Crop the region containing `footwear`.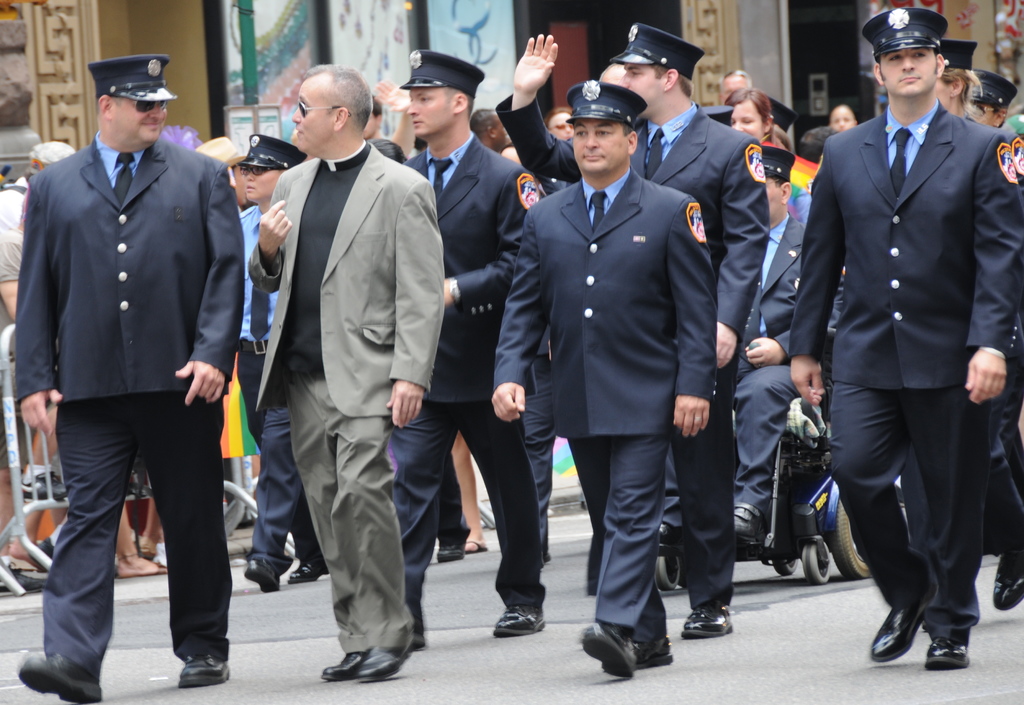
Crop region: {"x1": 24, "y1": 535, "x2": 52, "y2": 567}.
